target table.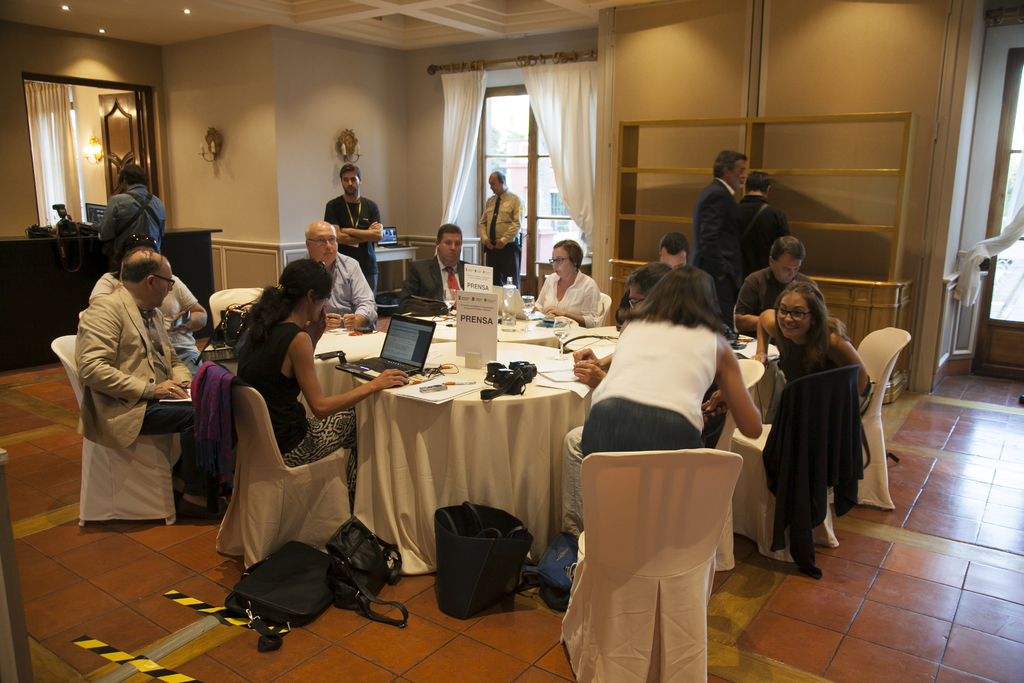
Target region: {"x1": 348, "y1": 336, "x2": 600, "y2": 583}.
